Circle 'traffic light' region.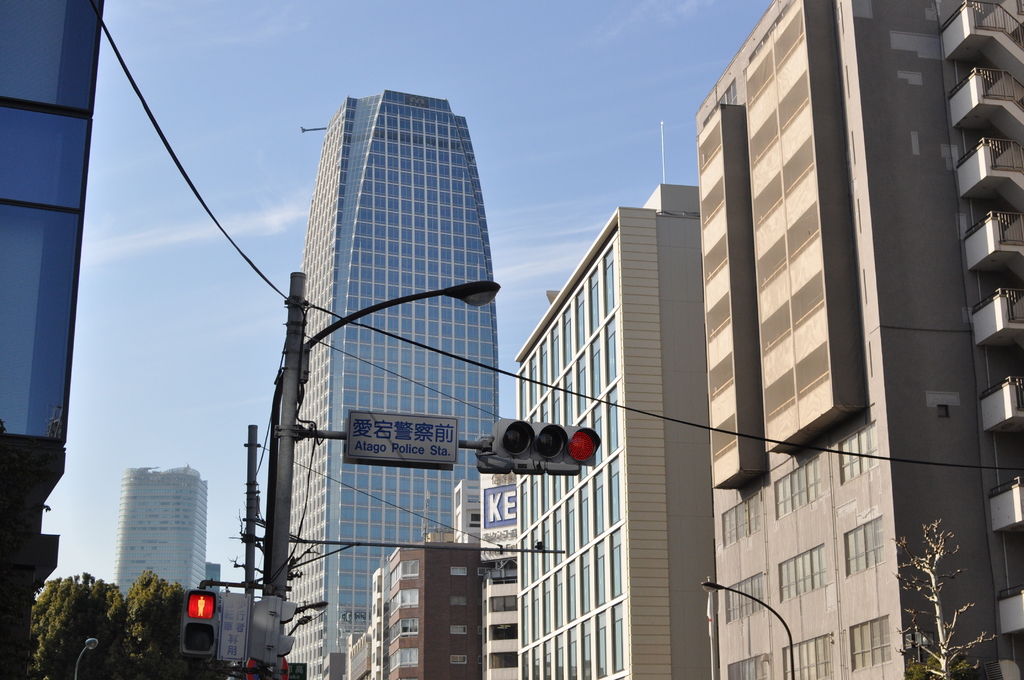
Region: <region>488, 416, 602, 467</region>.
